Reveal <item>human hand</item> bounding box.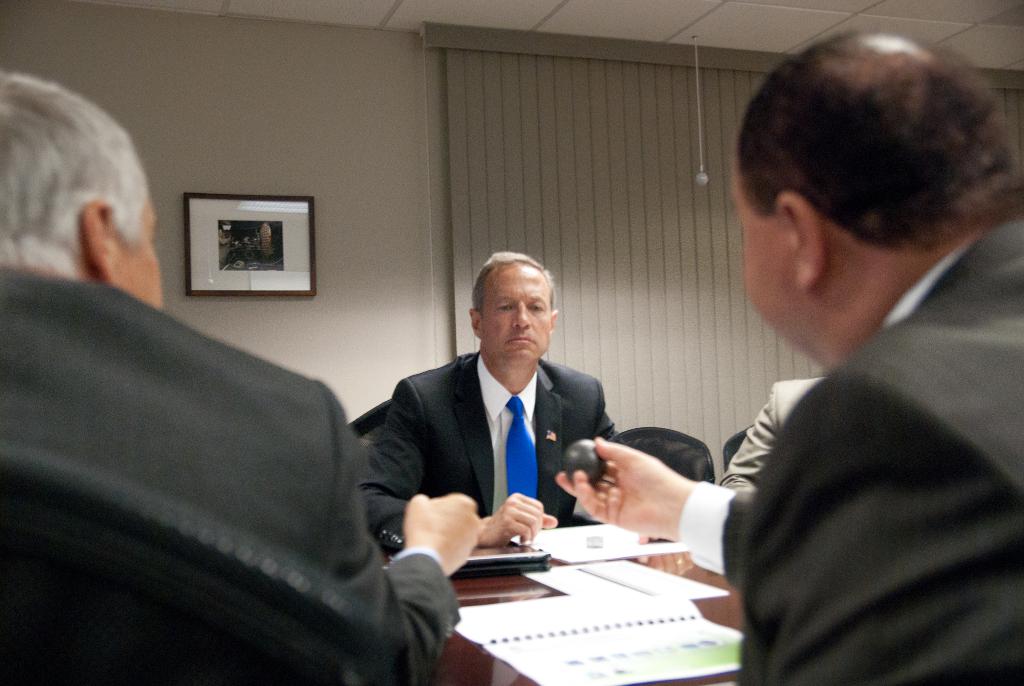
Revealed: bbox=(402, 491, 484, 573).
